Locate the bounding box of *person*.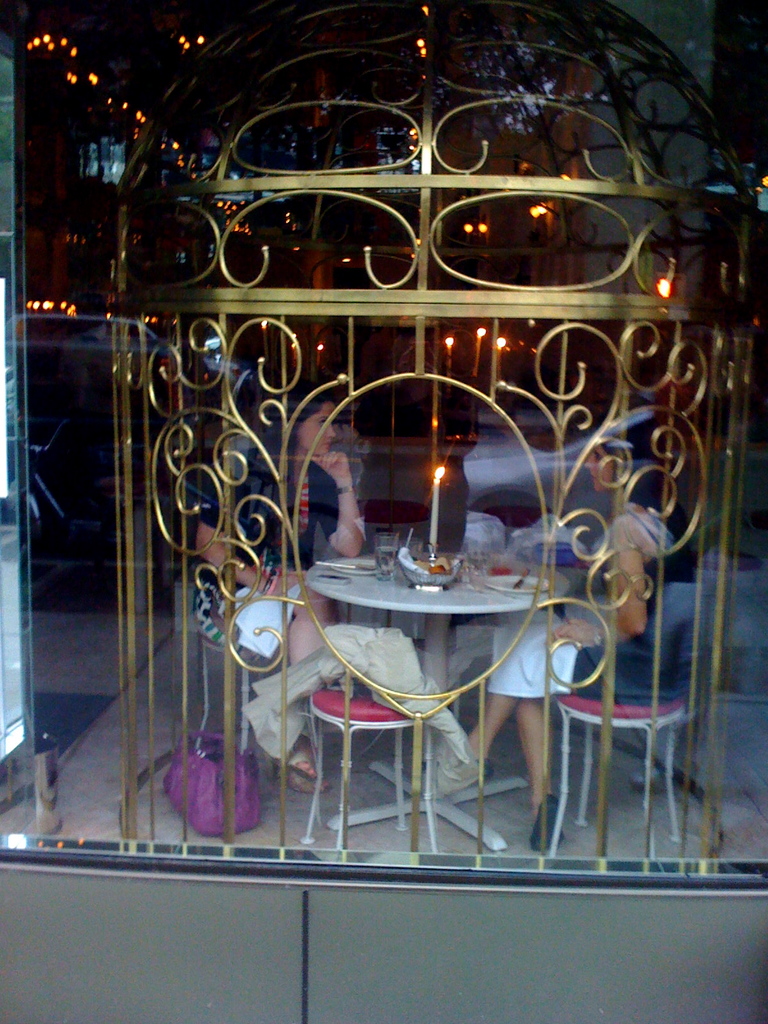
Bounding box: <box>199,369,376,783</box>.
